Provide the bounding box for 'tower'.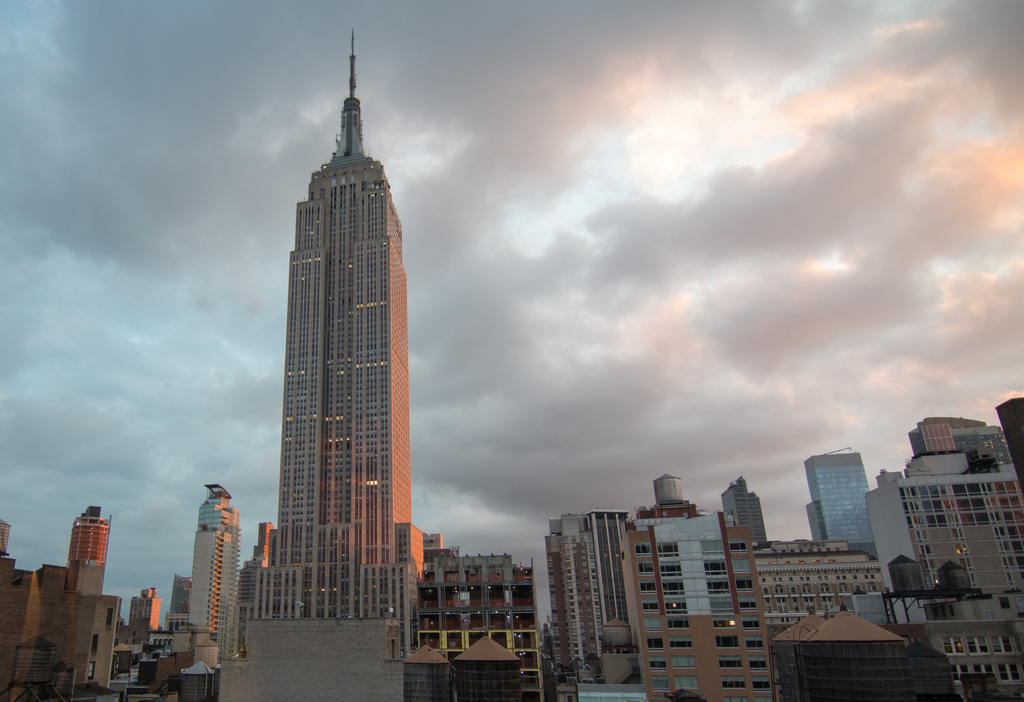
detection(271, 26, 429, 657).
